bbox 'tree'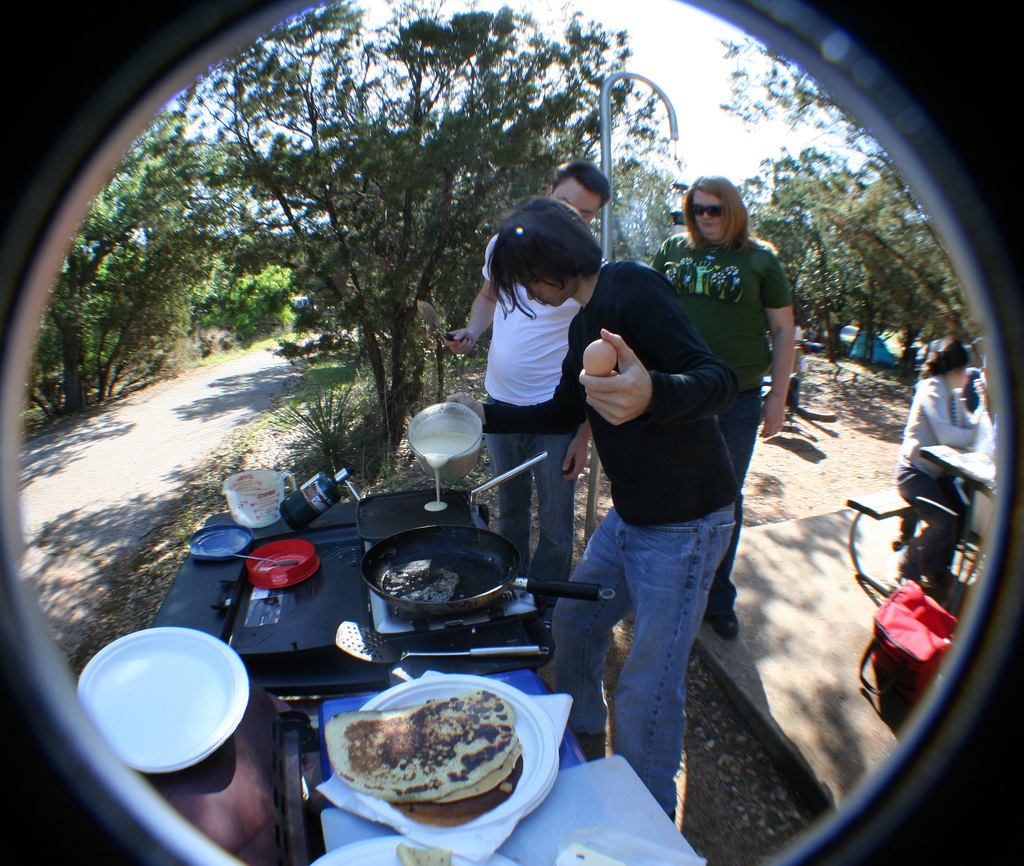
(33,0,681,432)
